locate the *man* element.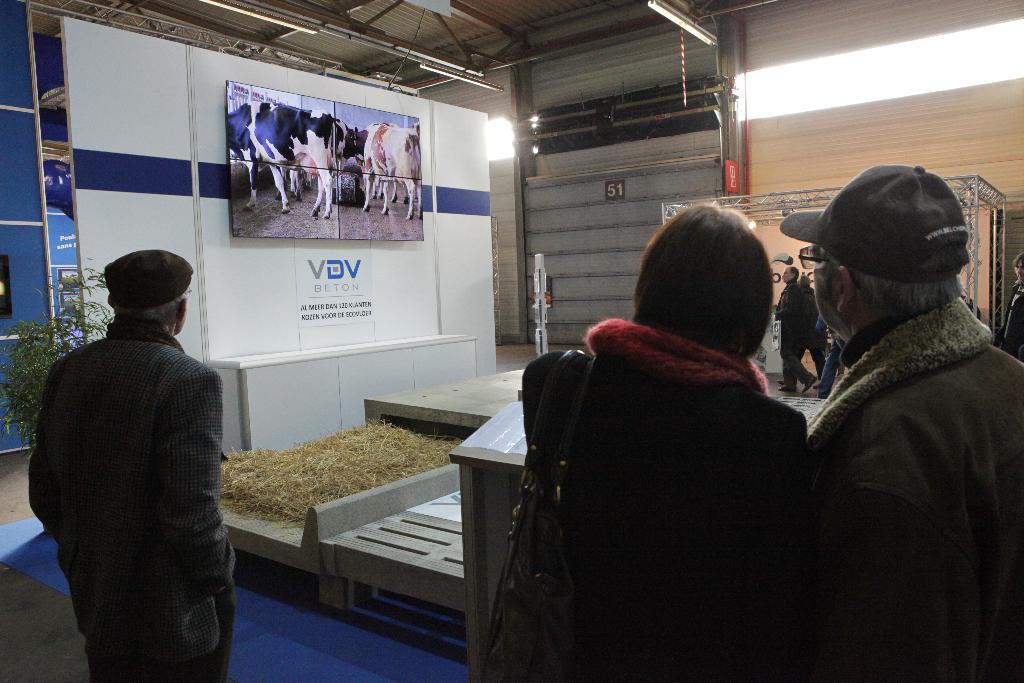
Element bbox: x1=773, y1=261, x2=806, y2=402.
